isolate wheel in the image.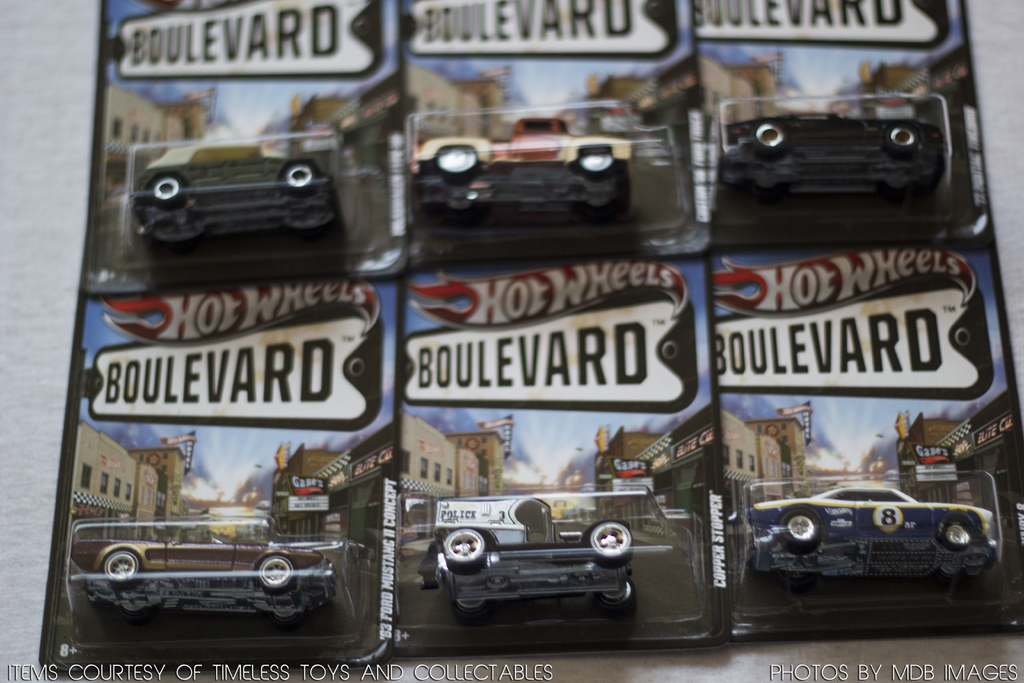
Isolated region: 437/525/488/578.
